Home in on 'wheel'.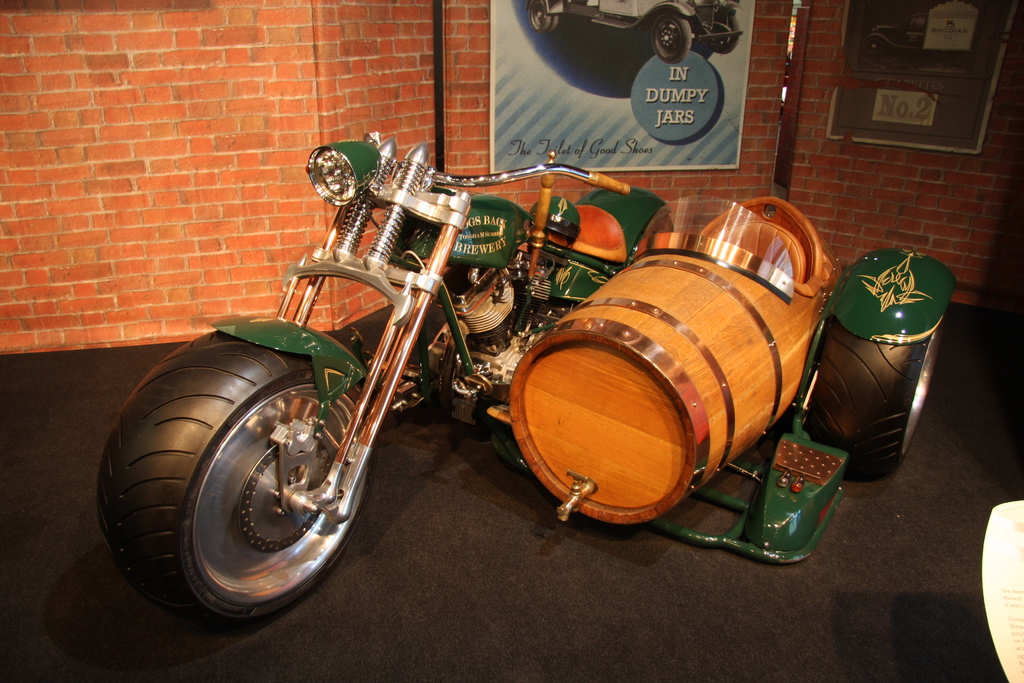
Homed in at detection(118, 349, 388, 610).
